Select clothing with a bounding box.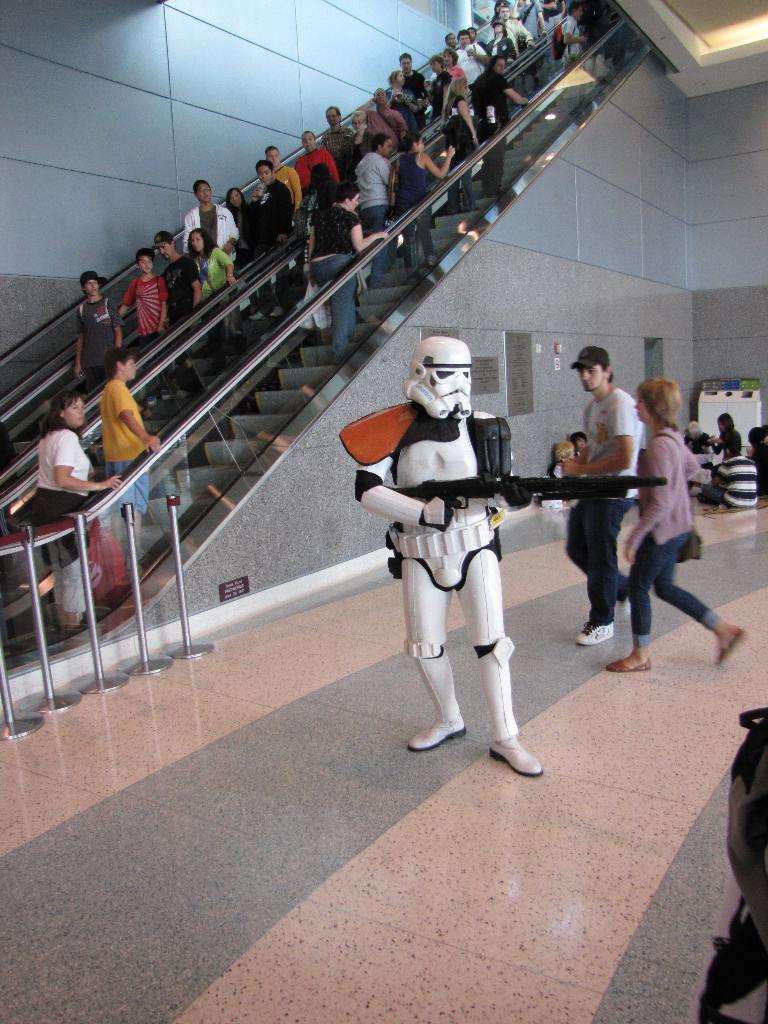
[568, 472, 627, 629].
